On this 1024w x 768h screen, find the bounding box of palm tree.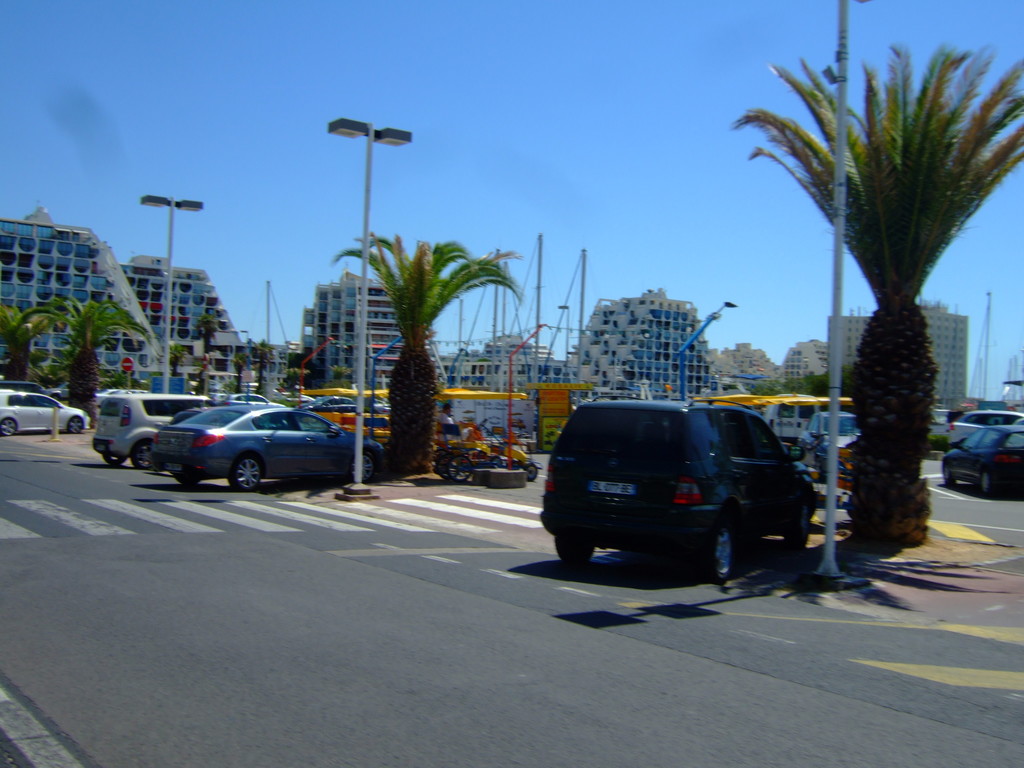
Bounding box: left=0, top=291, right=36, bottom=399.
